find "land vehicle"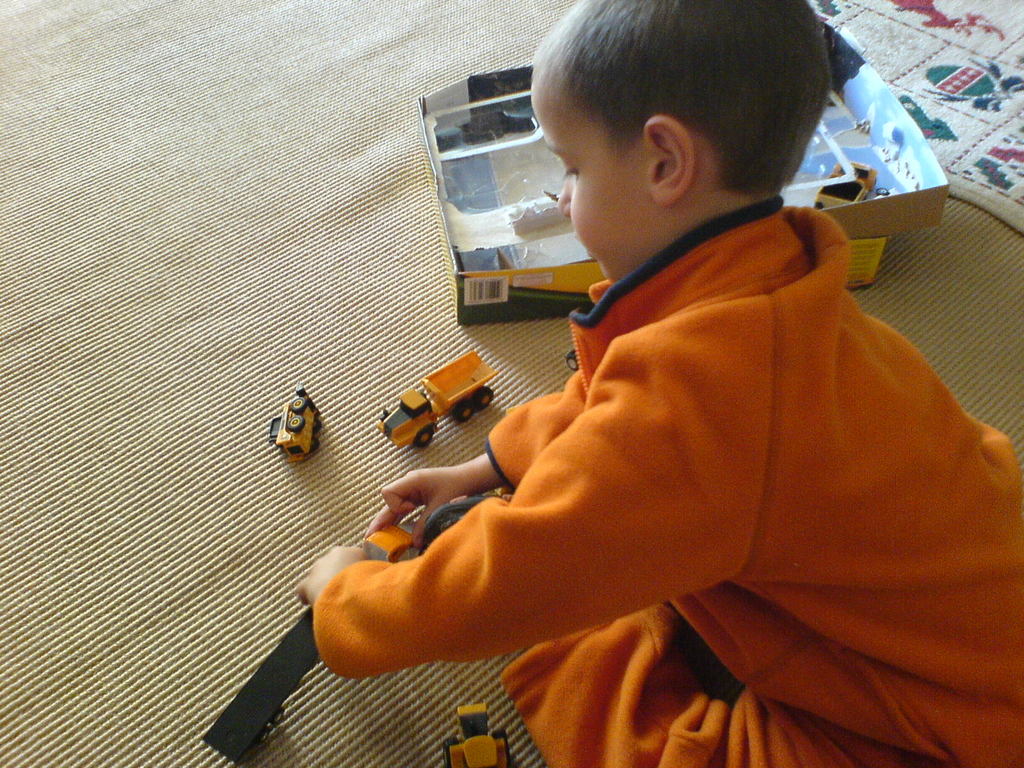
x1=440 y1=703 x2=508 y2=767
